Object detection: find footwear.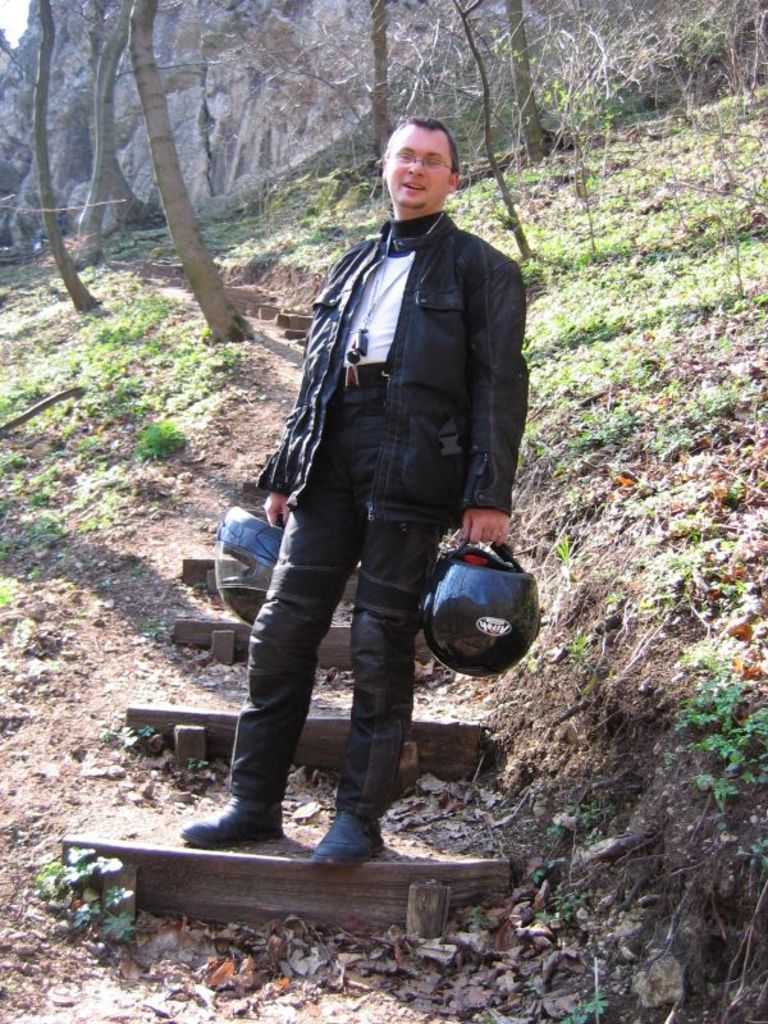
l=178, t=797, r=284, b=846.
